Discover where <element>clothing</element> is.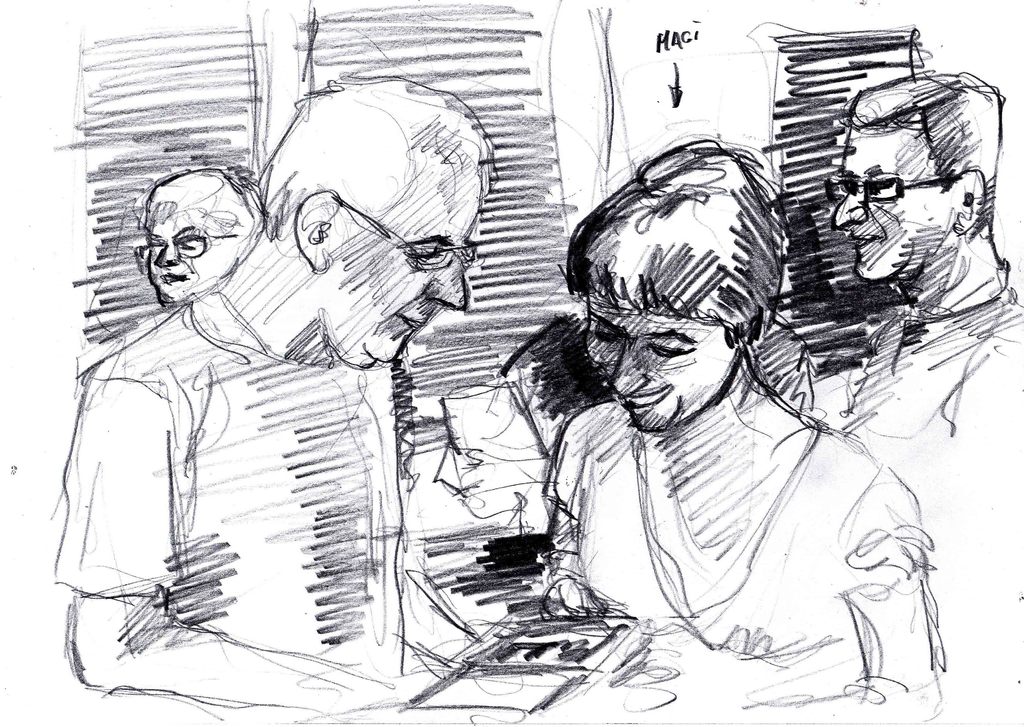
Discovered at region(49, 284, 433, 723).
